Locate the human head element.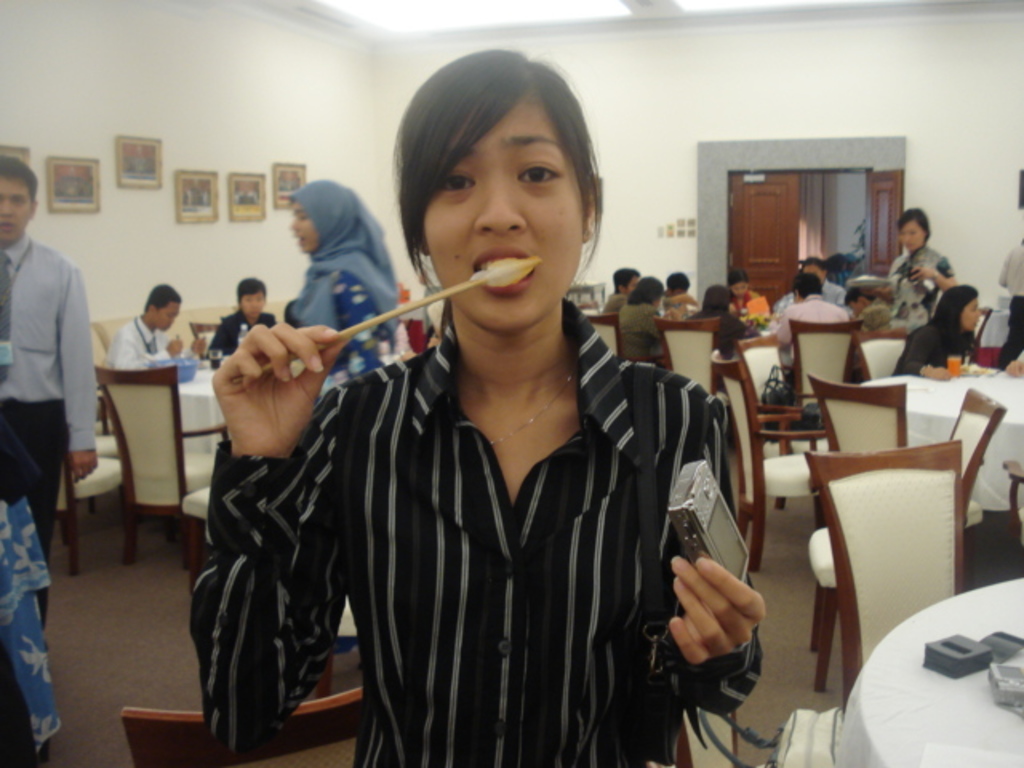
Element bbox: Rect(896, 210, 933, 253).
